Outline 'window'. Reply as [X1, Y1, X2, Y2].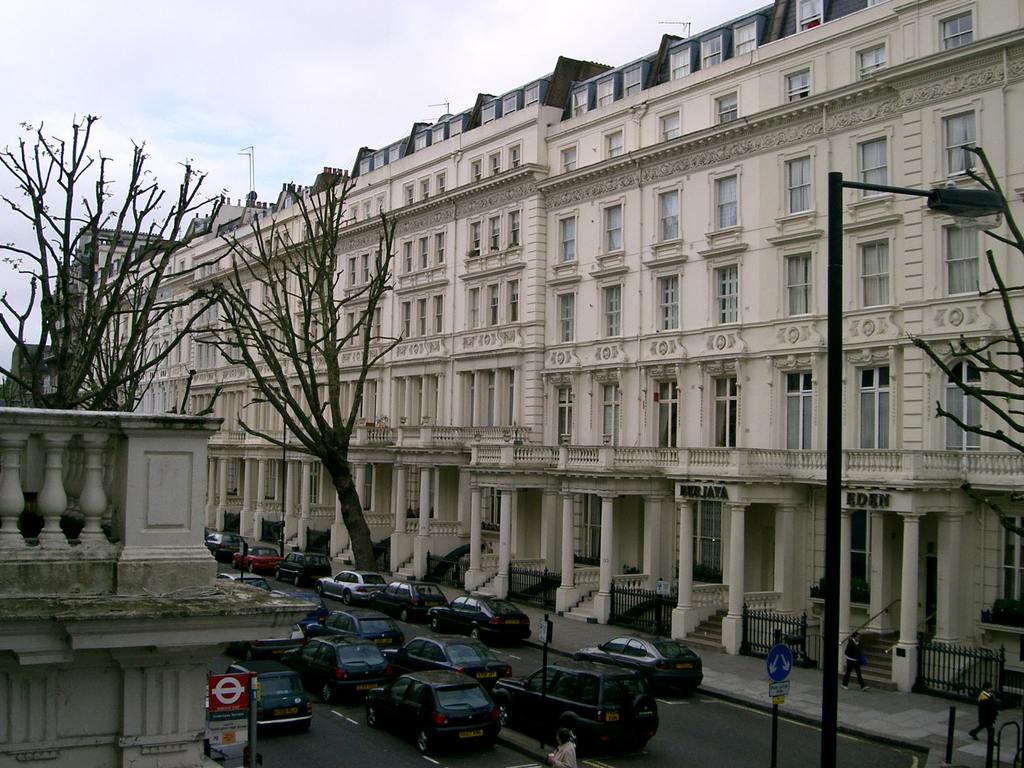
[946, 109, 975, 178].
